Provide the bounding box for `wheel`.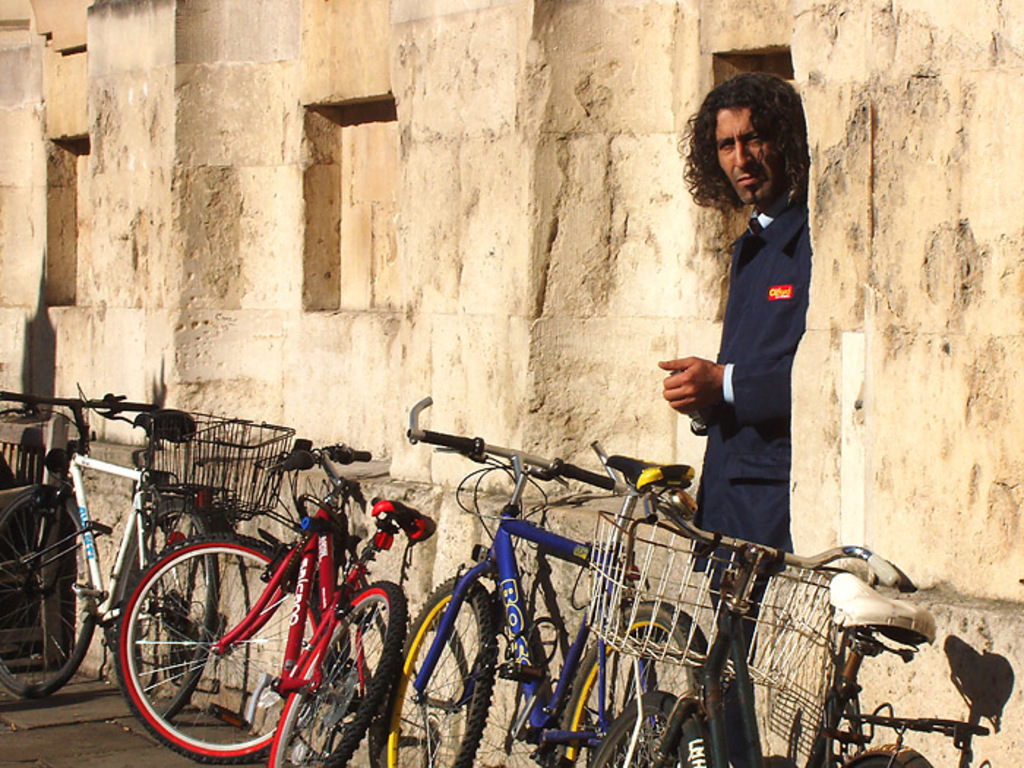
0/494/101/699.
